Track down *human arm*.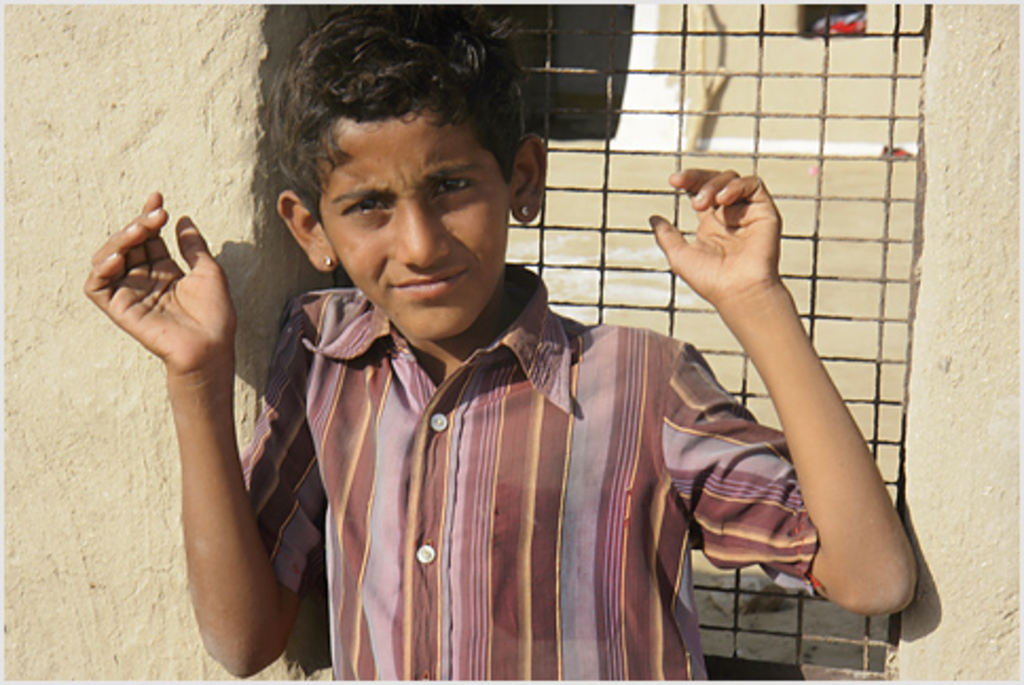
Tracked to (89,180,300,679).
